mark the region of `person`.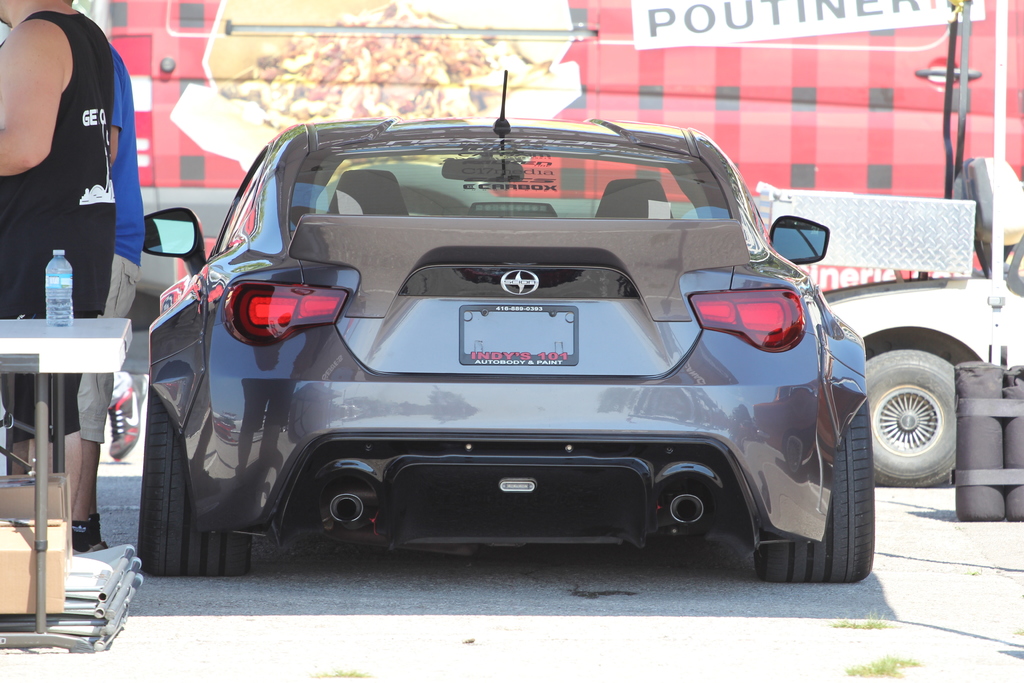
Region: 0,0,117,553.
